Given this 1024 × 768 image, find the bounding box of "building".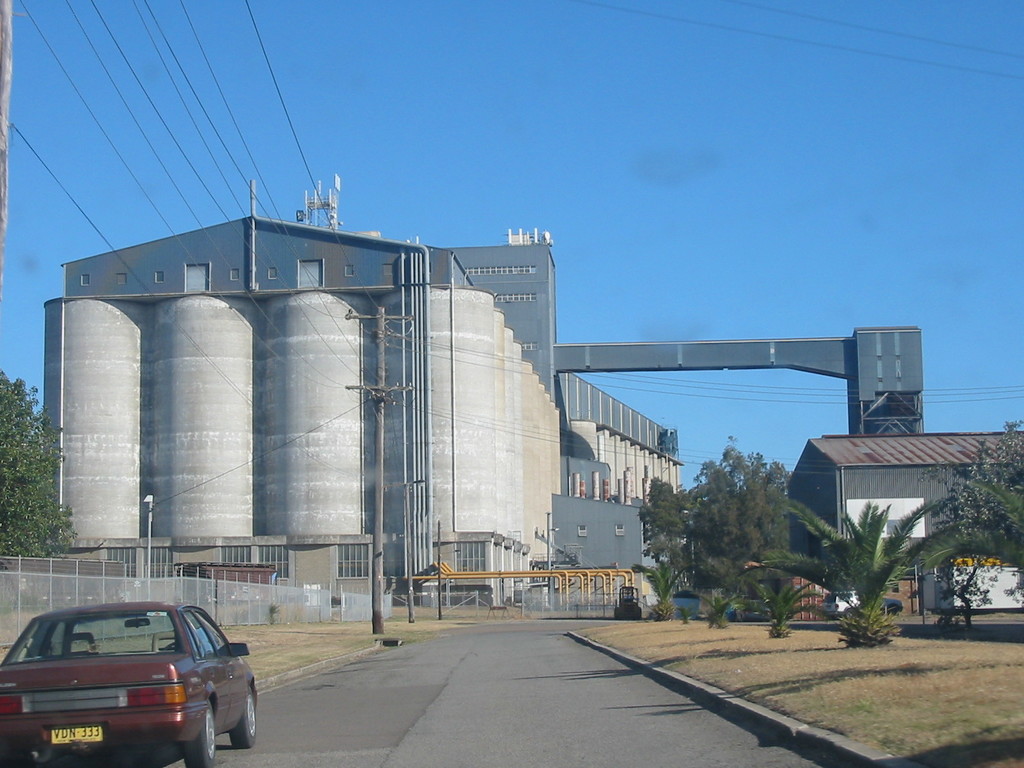
[783,430,1023,621].
